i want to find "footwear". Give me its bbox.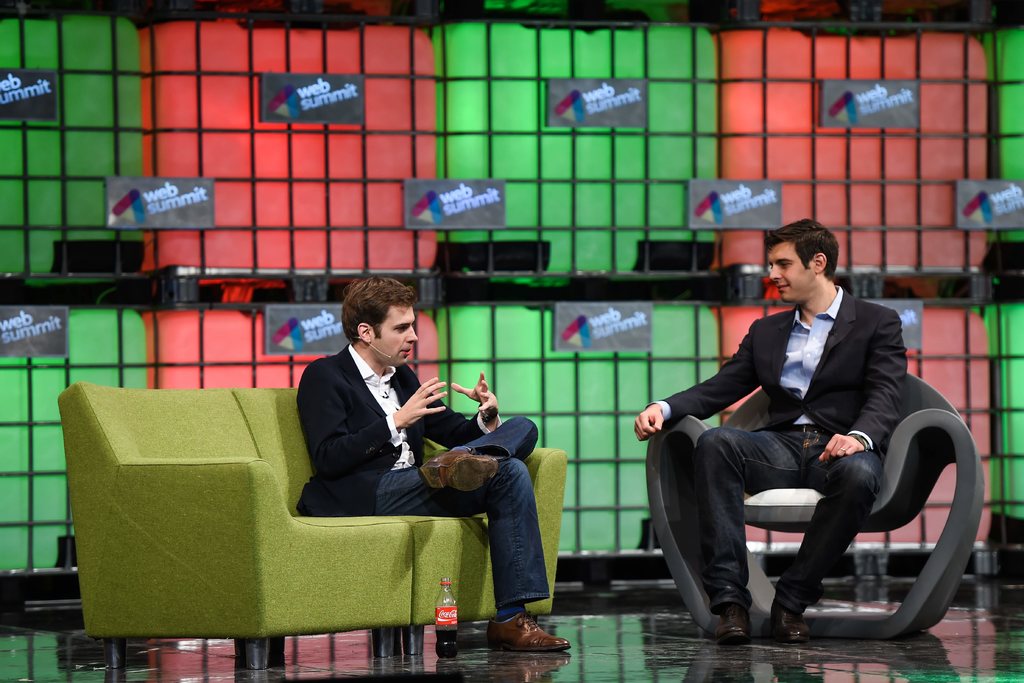
419 449 500 488.
